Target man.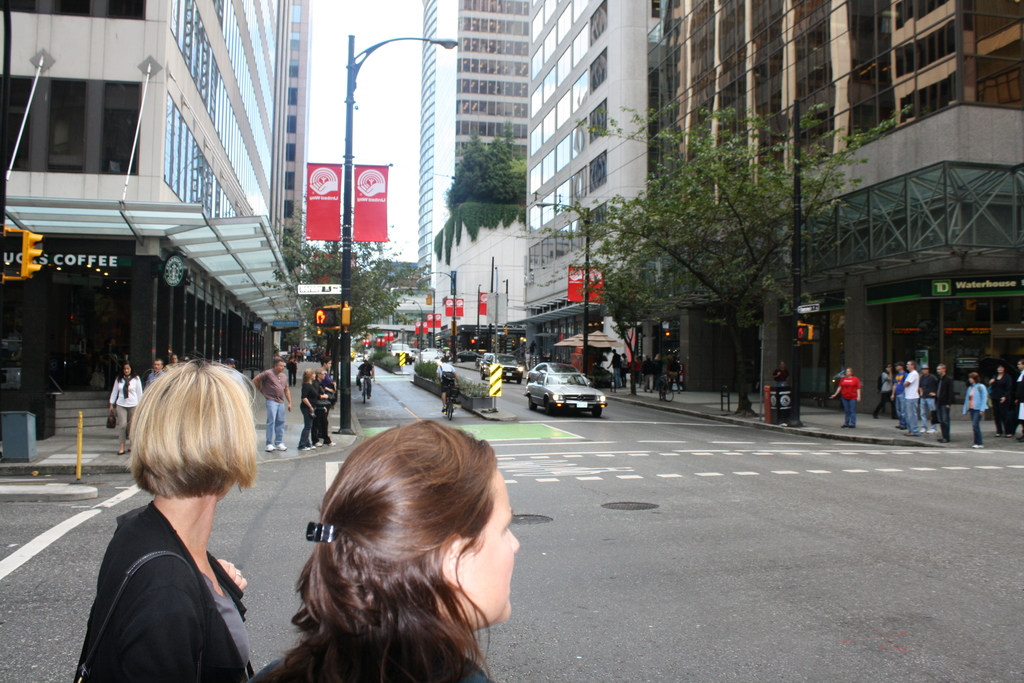
Target region: box(249, 353, 294, 453).
